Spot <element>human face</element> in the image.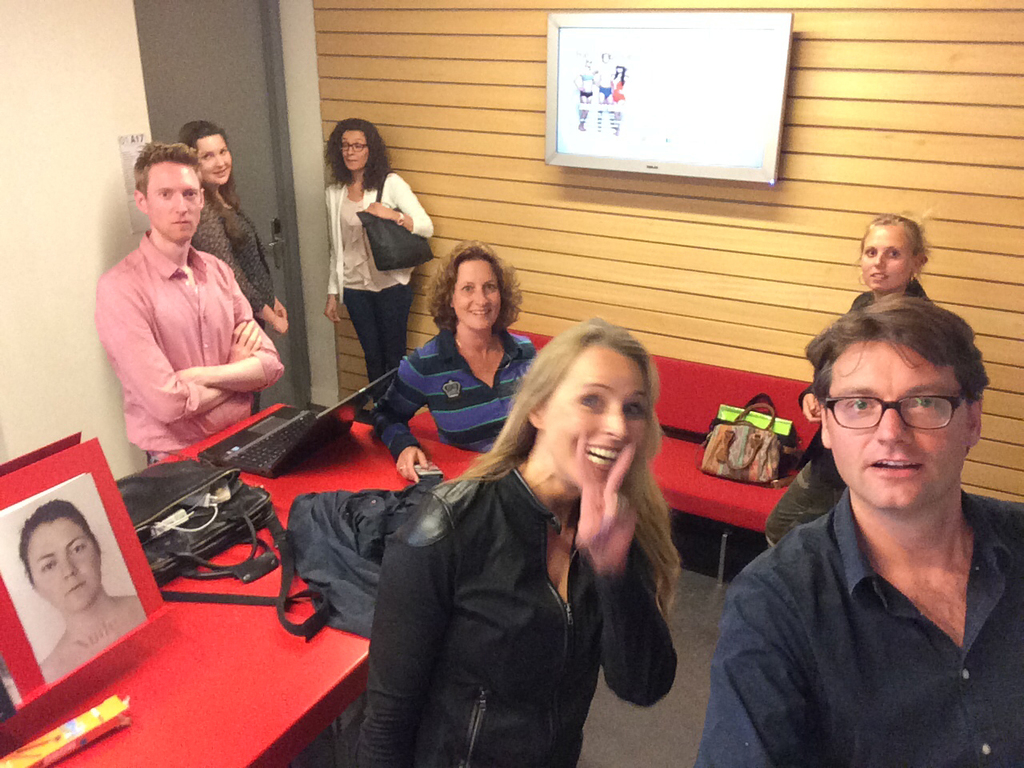
<element>human face</element> found at x1=450 y1=265 x2=503 y2=335.
